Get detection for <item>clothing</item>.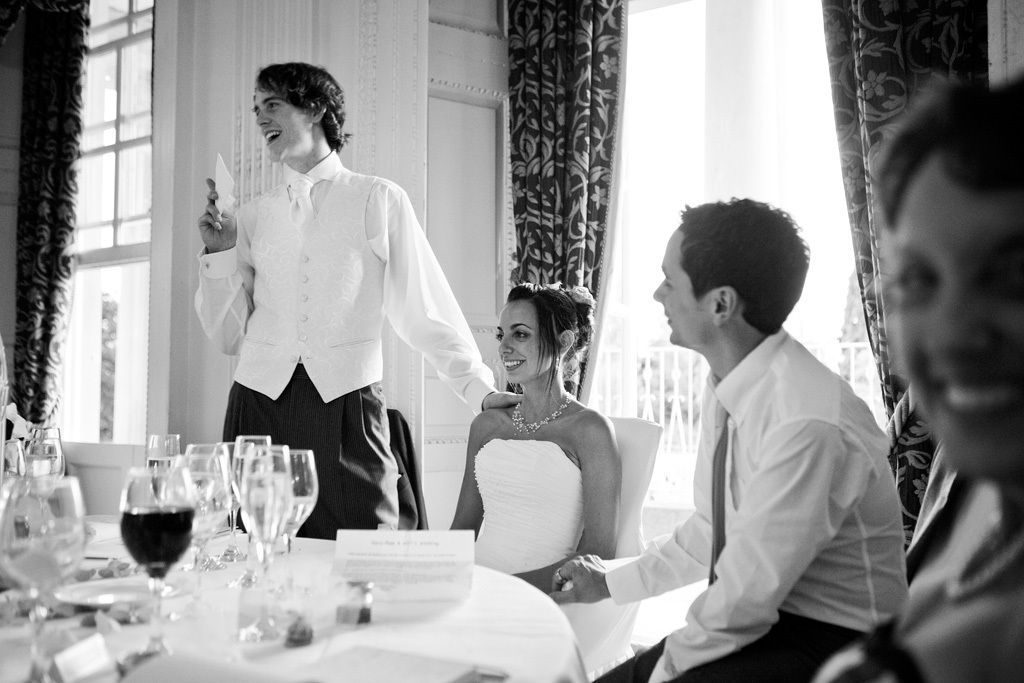
Detection: x1=471 y1=440 x2=584 y2=574.
